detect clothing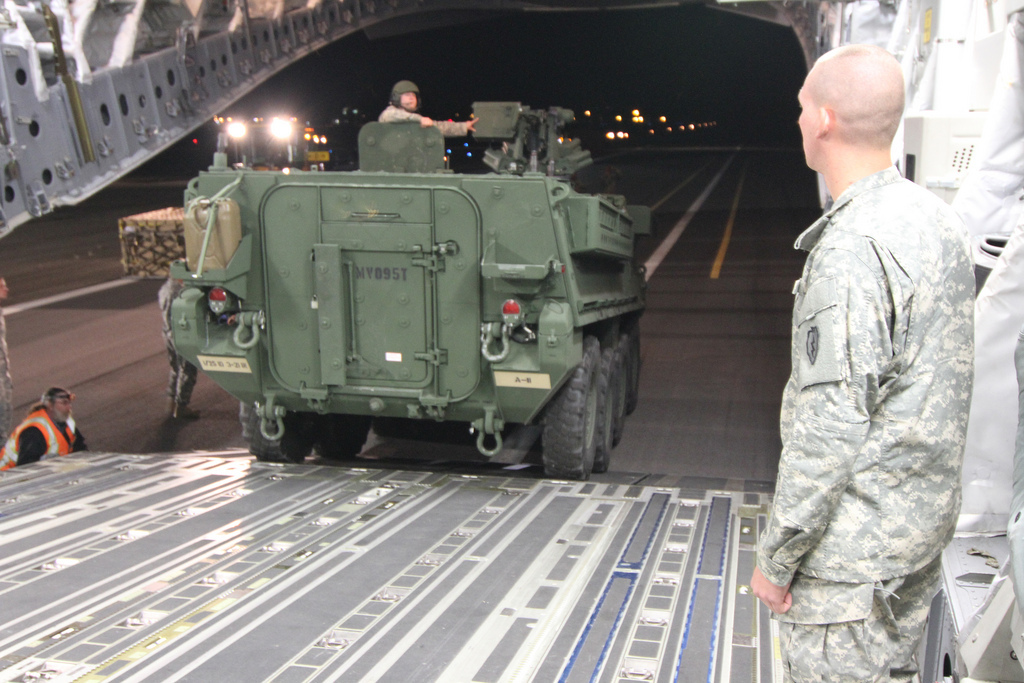
(x1=3, y1=408, x2=81, y2=465)
